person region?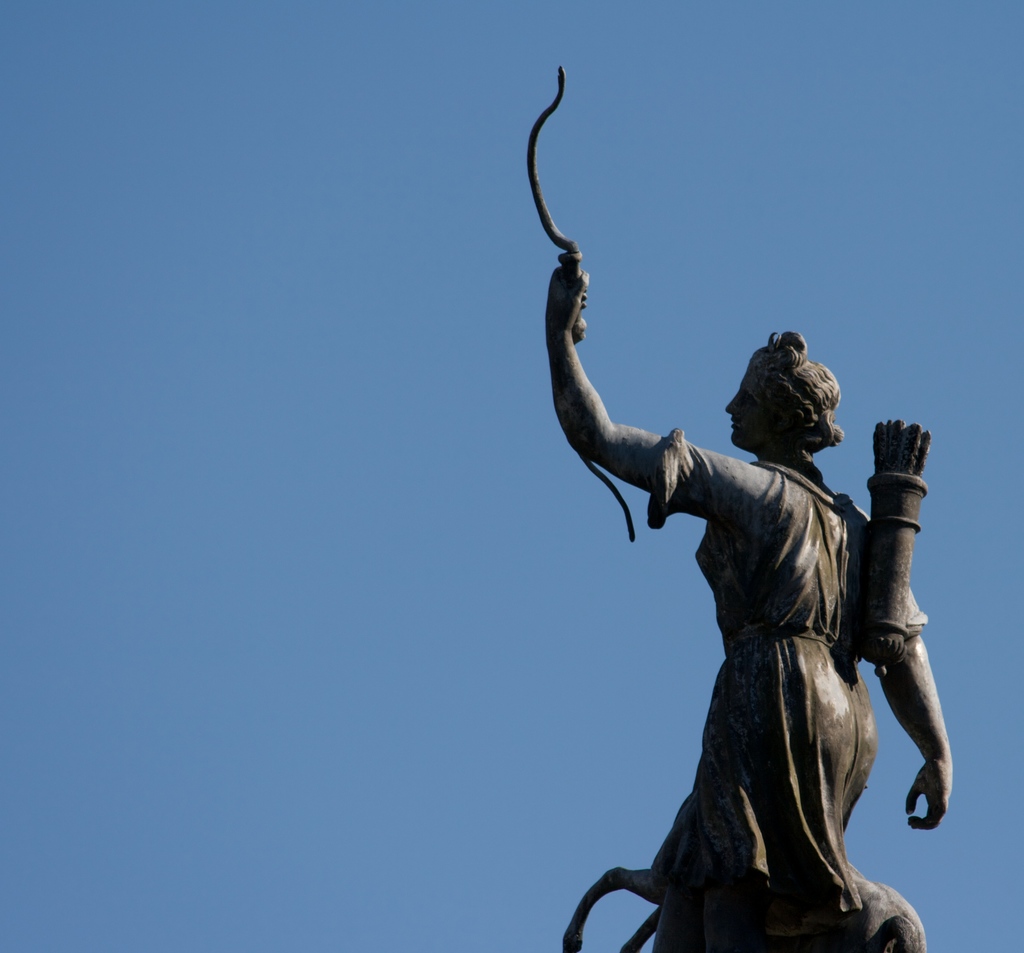
547,268,954,952
